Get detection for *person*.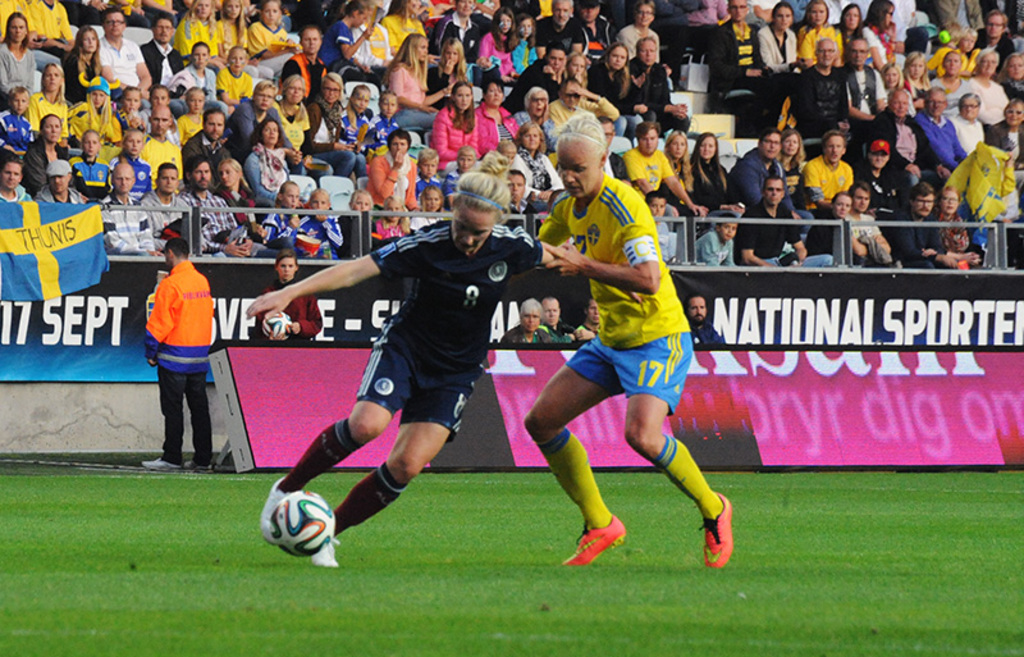
Detection: [745, 174, 805, 268].
